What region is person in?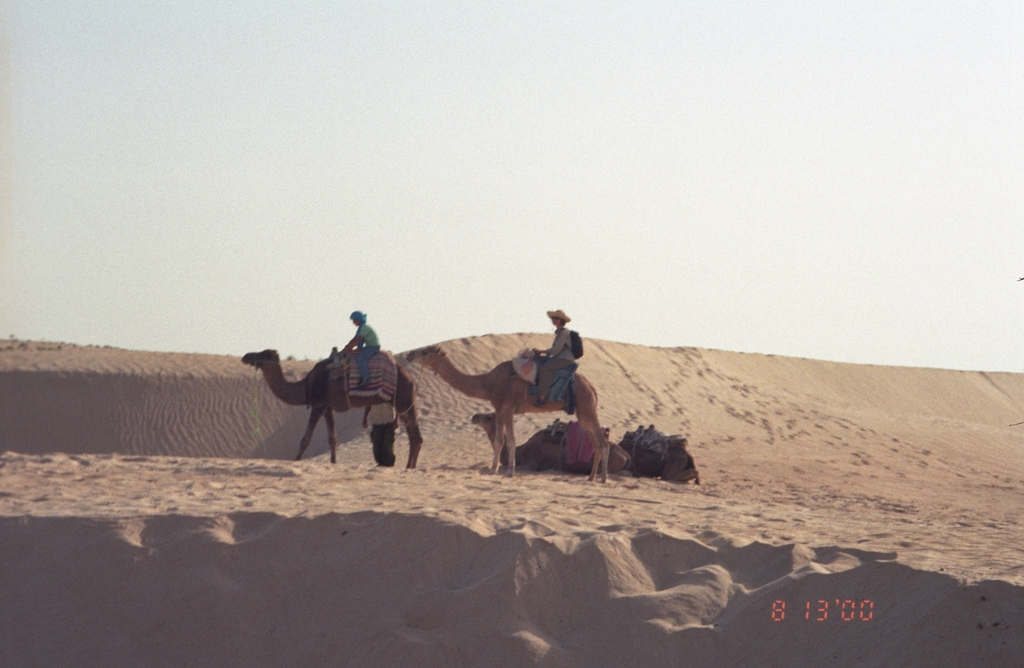
[532, 308, 578, 407].
